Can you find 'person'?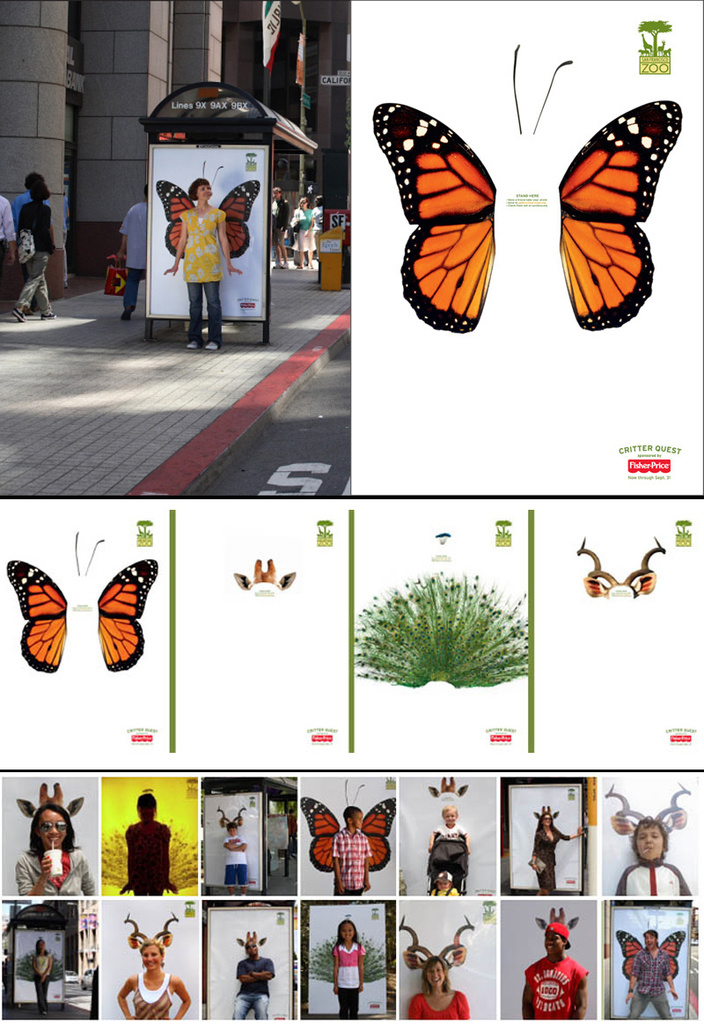
Yes, bounding box: bbox=(228, 935, 274, 1023).
